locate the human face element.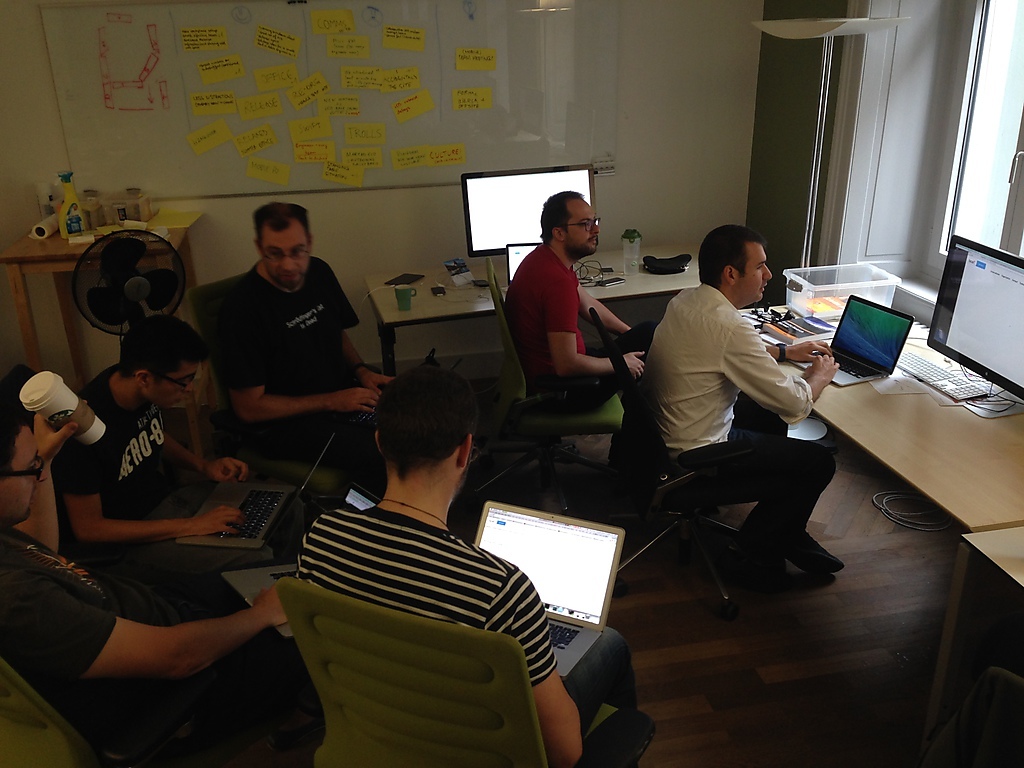
Element bbox: locate(737, 243, 773, 301).
